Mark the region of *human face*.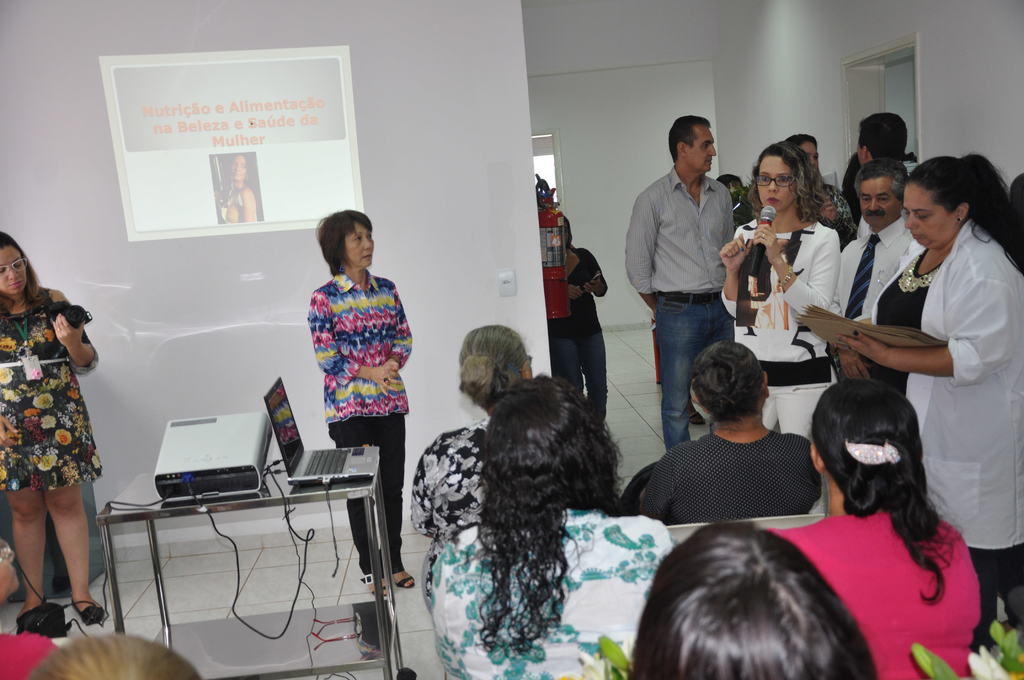
Region: Rect(563, 219, 573, 252).
